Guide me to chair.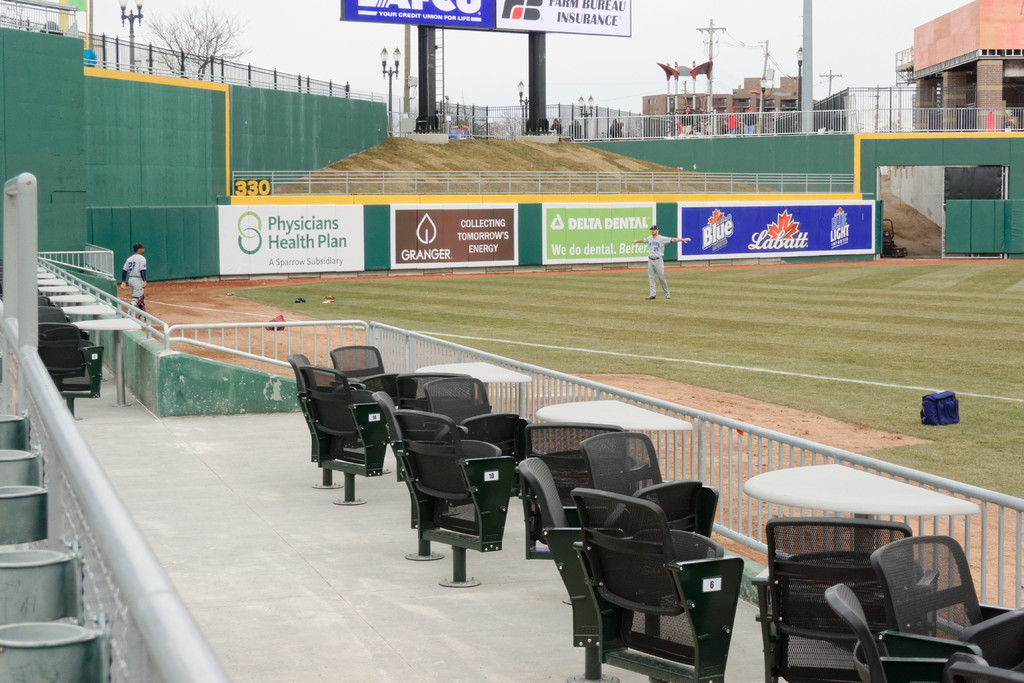
Guidance: (left=750, top=517, right=942, bottom=682).
